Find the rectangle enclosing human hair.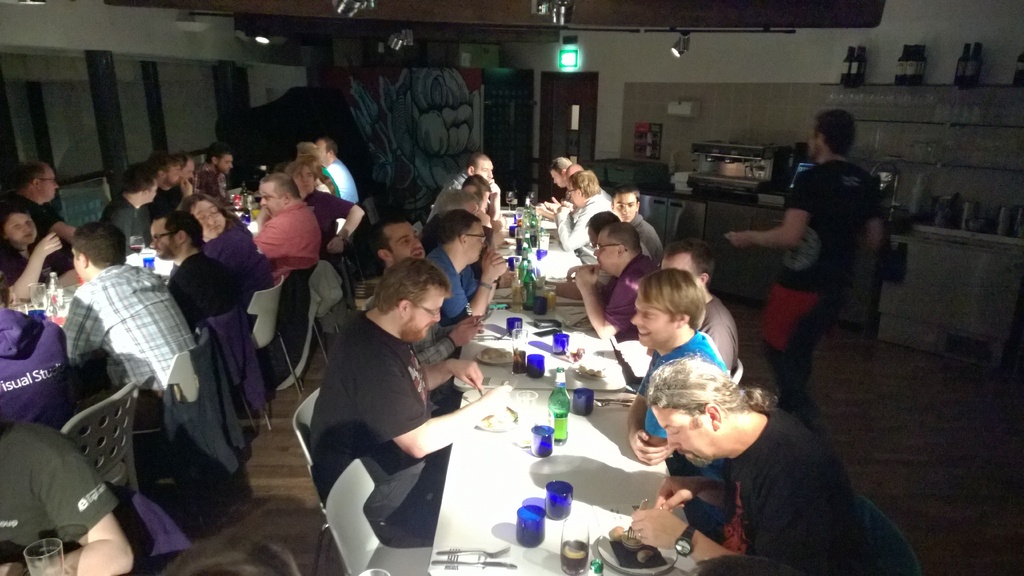
l=3, t=208, r=45, b=291.
